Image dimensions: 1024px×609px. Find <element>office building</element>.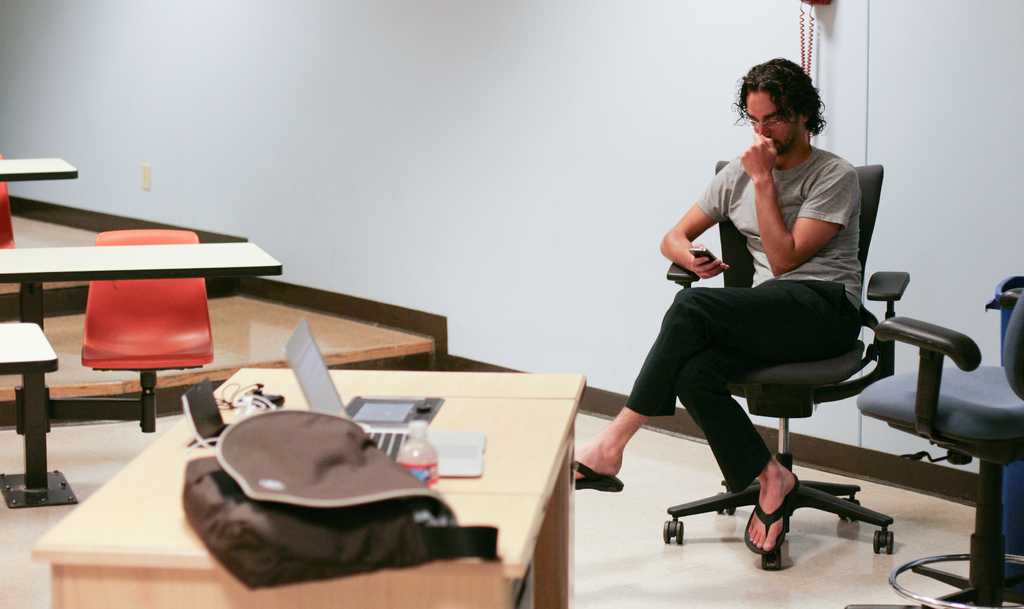
0:0:1023:608.
